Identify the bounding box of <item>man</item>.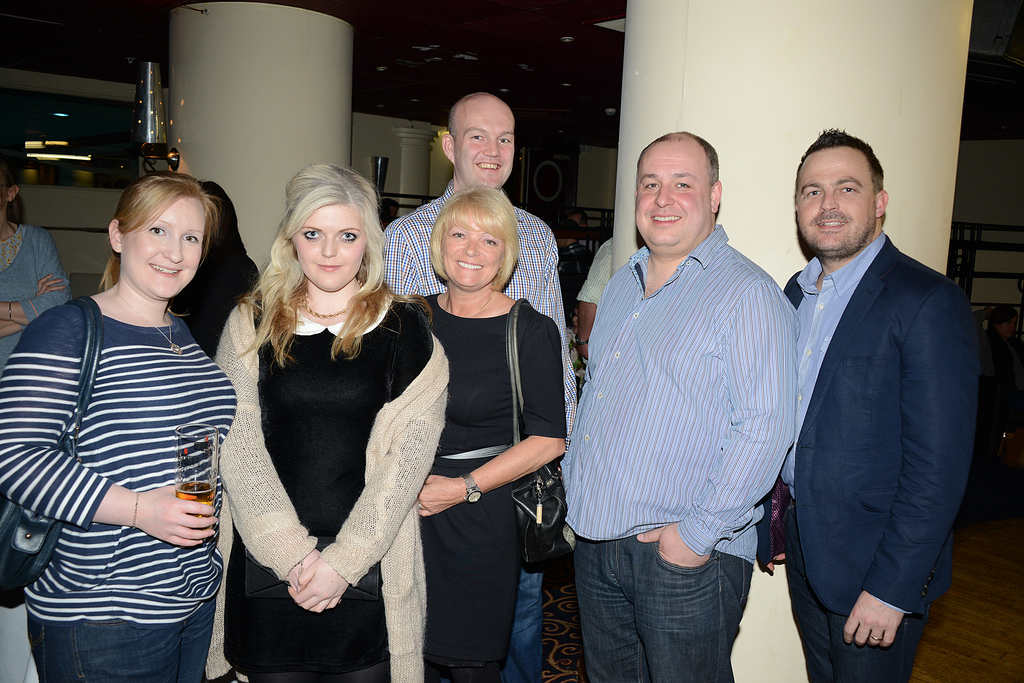
[379, 90, 579, 682].
